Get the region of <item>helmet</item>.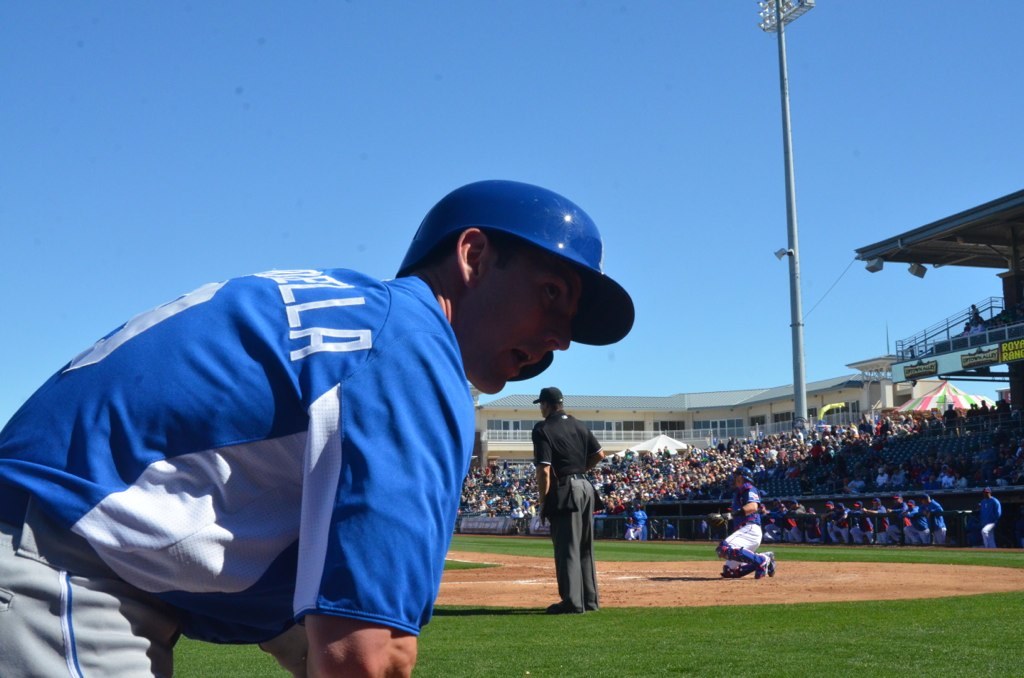
crop(386, 175, 644, 346).
